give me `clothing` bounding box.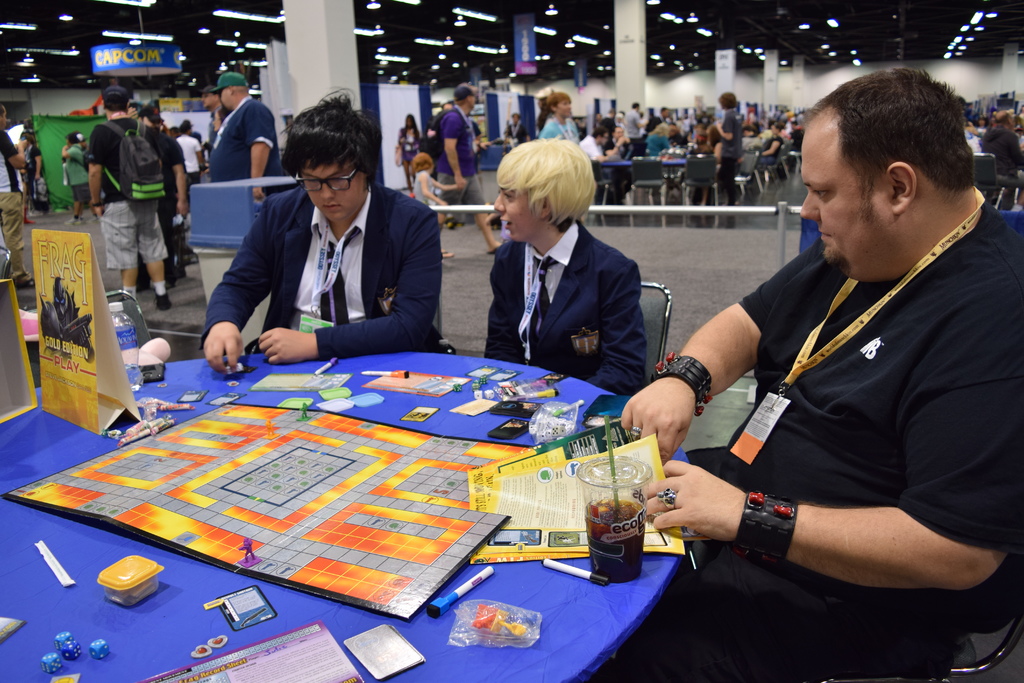
206 99 280 183.
